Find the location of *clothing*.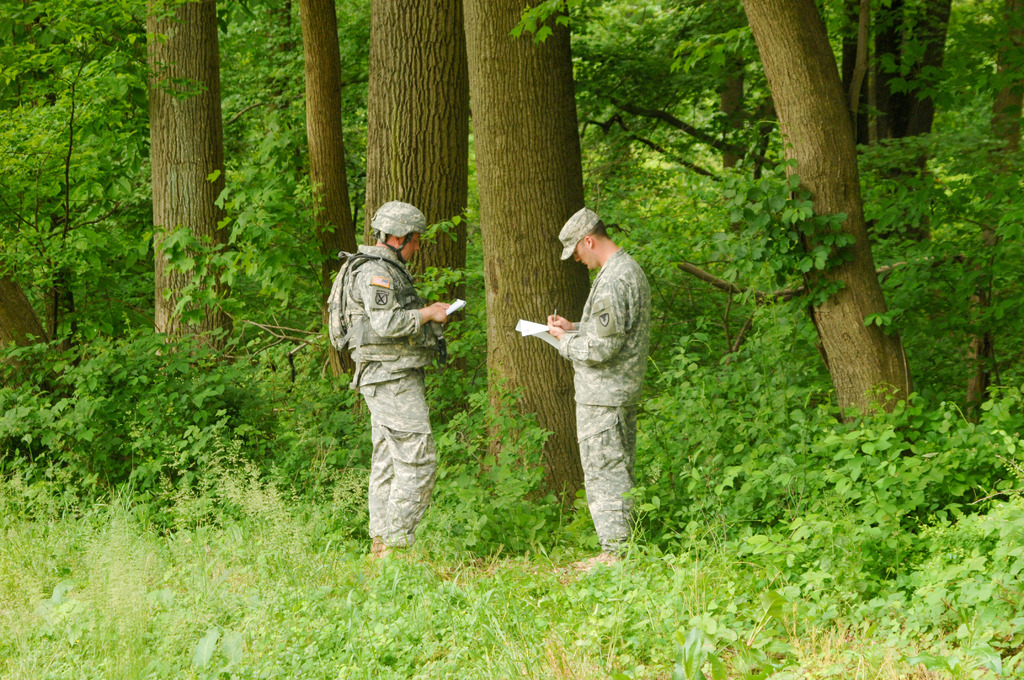
Location: bbox=(348, 242, 444, 551).
